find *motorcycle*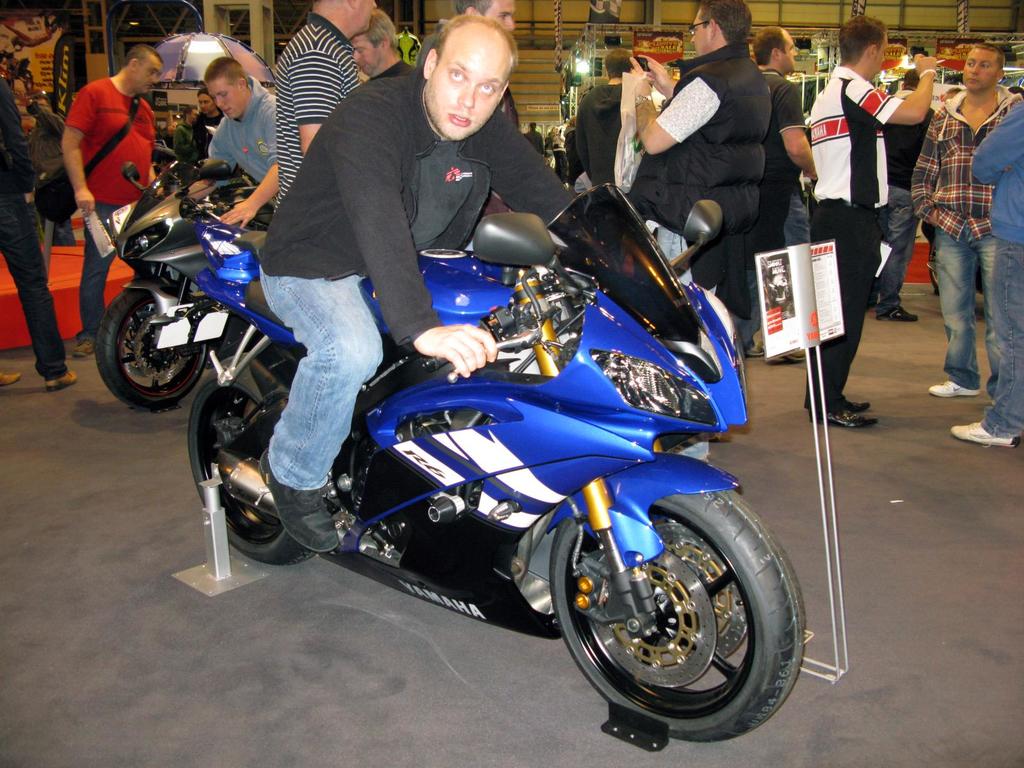
select_region(152, 198, 782, 730)
